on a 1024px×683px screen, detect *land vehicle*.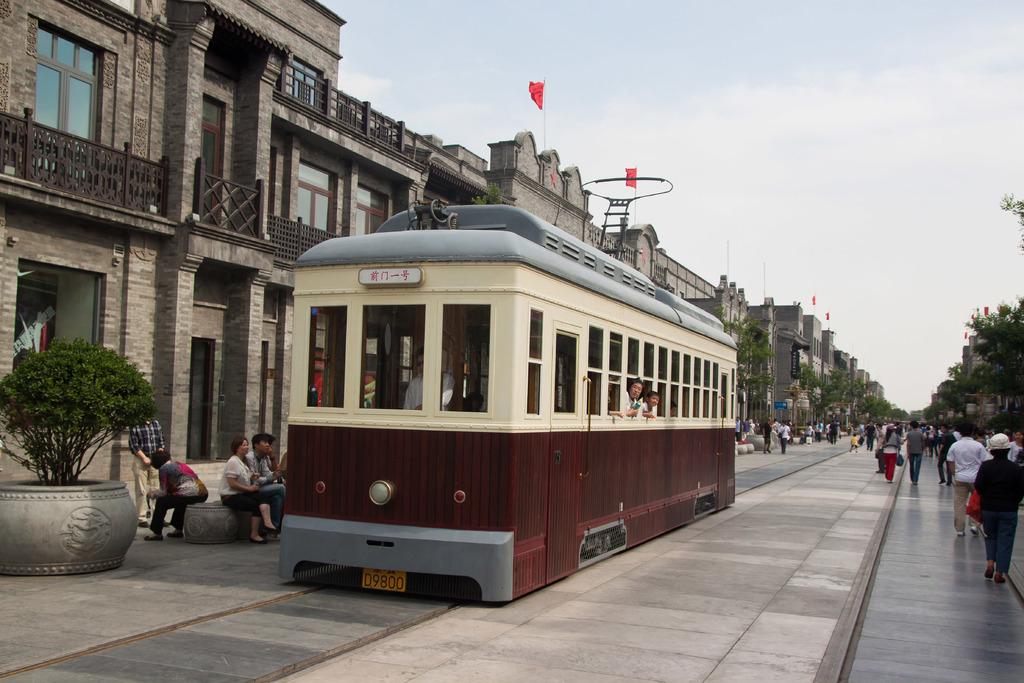
(259, 211, 766, 621).
